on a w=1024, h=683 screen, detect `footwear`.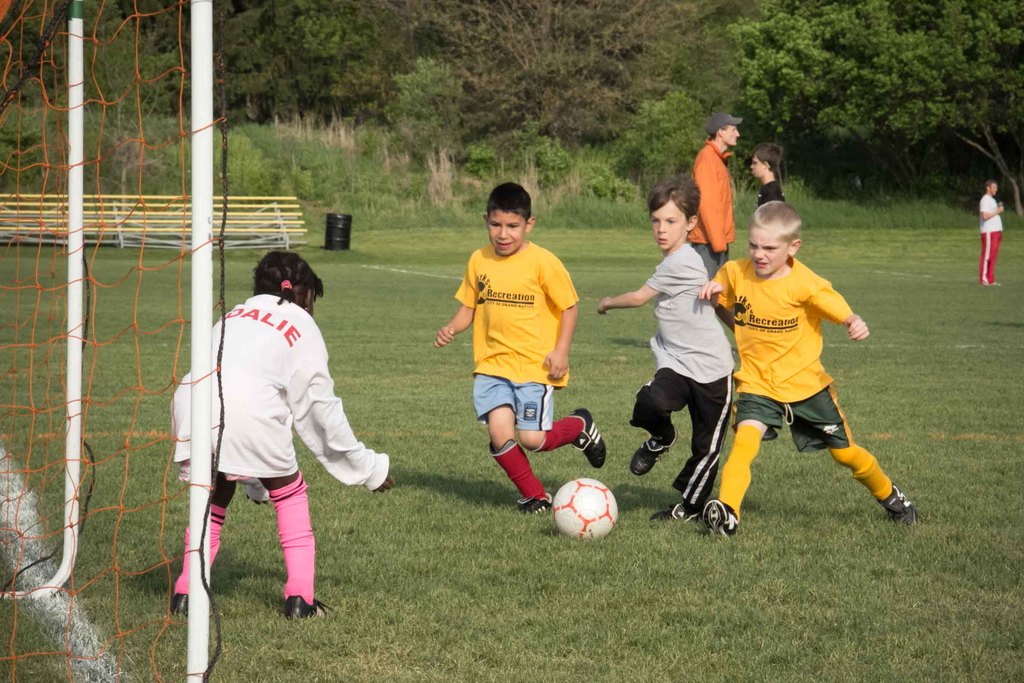
x1=573 y1=411 x2=604 y2=475.
